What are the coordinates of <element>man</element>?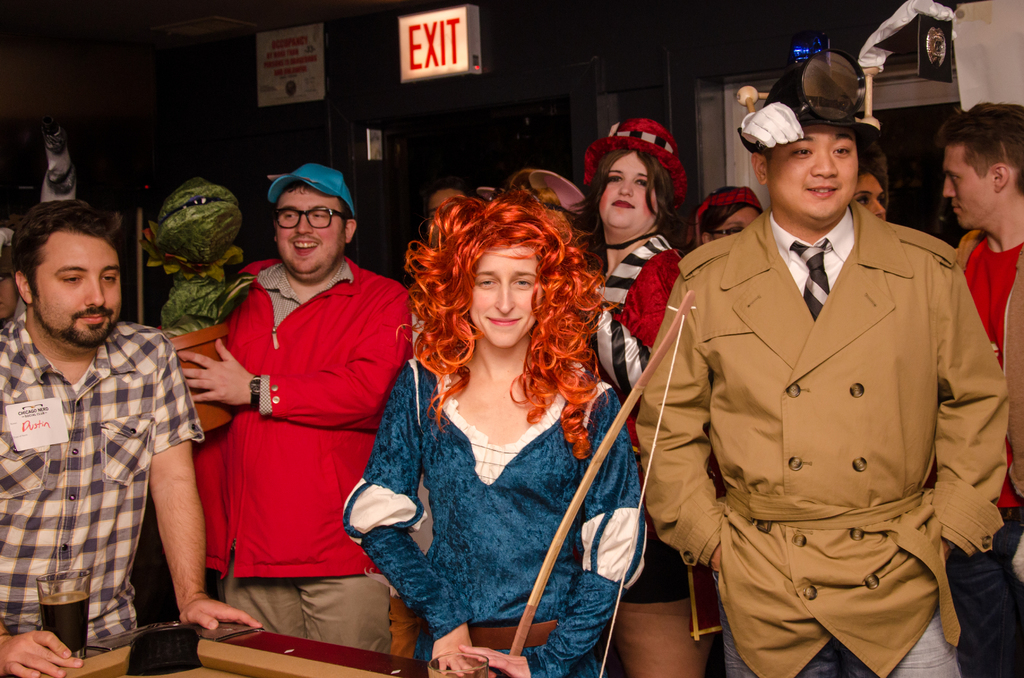
bbox(621, 81, 992, 675).
